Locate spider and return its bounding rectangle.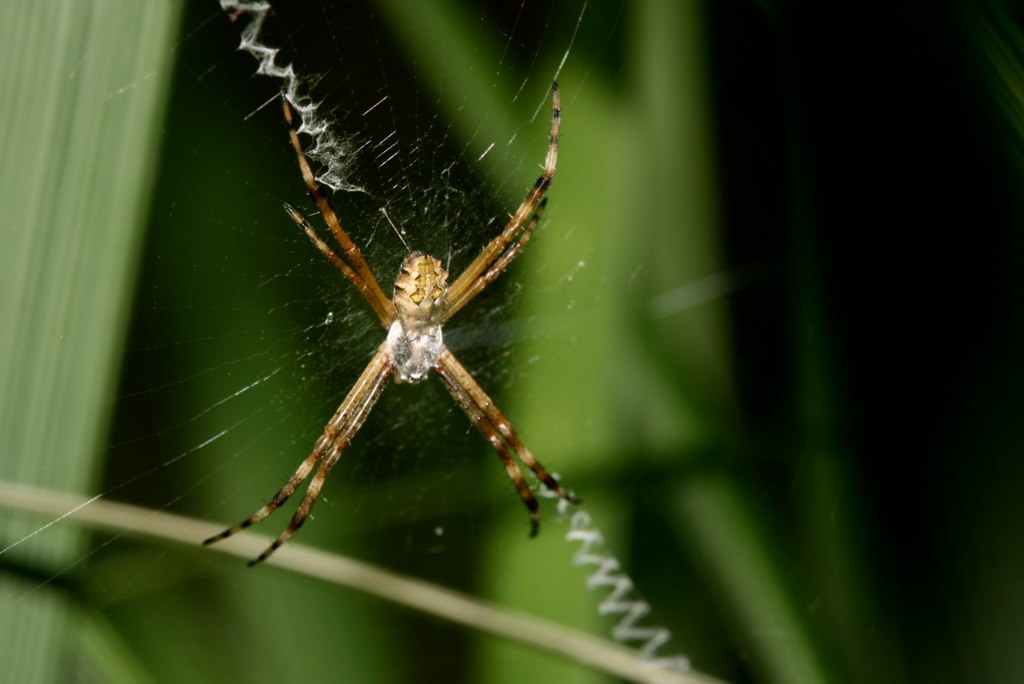
x1=200, y1=87, x2=583, y2=576.
